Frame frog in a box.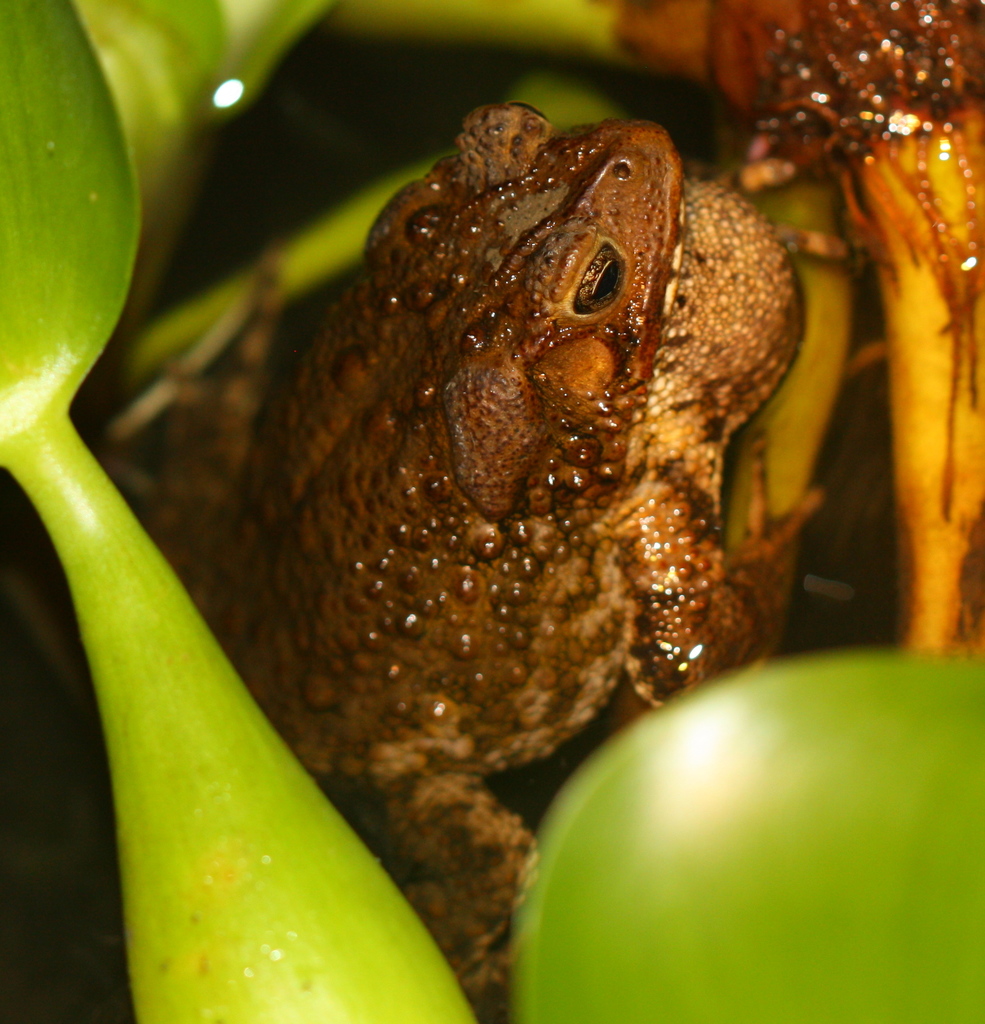
[142, 97, 860, 1016].
